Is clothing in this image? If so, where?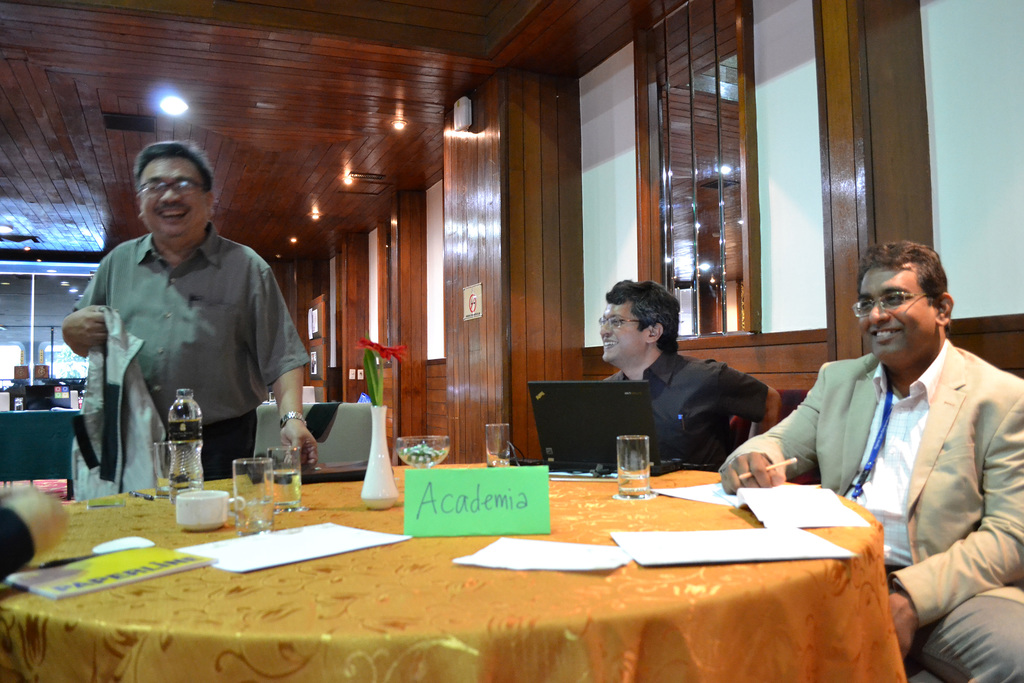
Yes, at l=610, t=352, r=770, b=468.
